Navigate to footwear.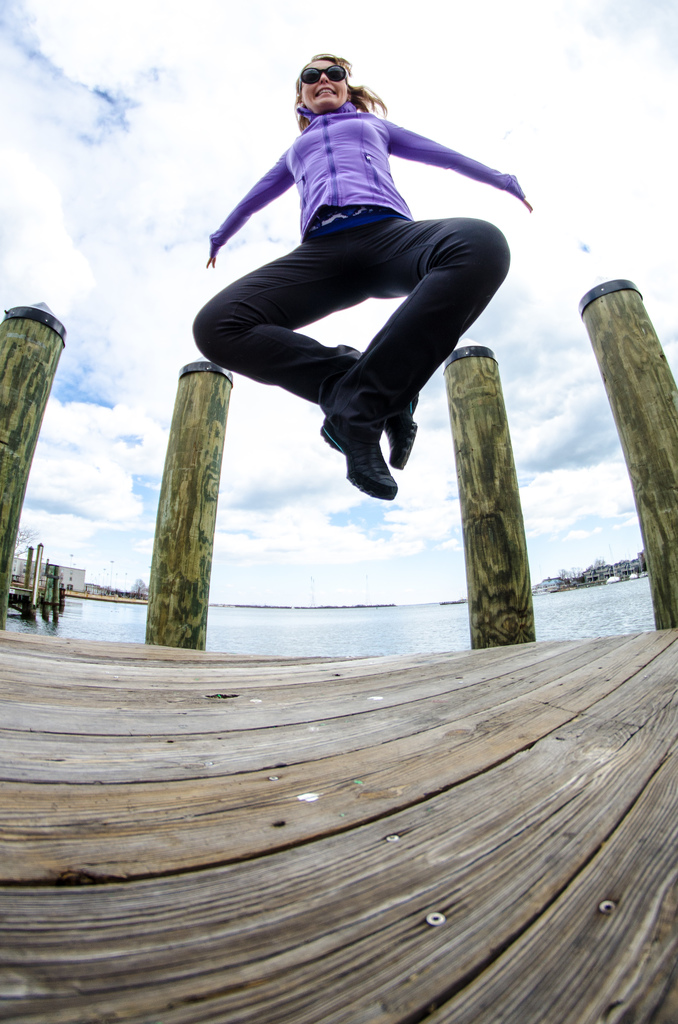
Navigation target: {"left": 385, "top": 393, "right": 420, "bottom": 470}.
